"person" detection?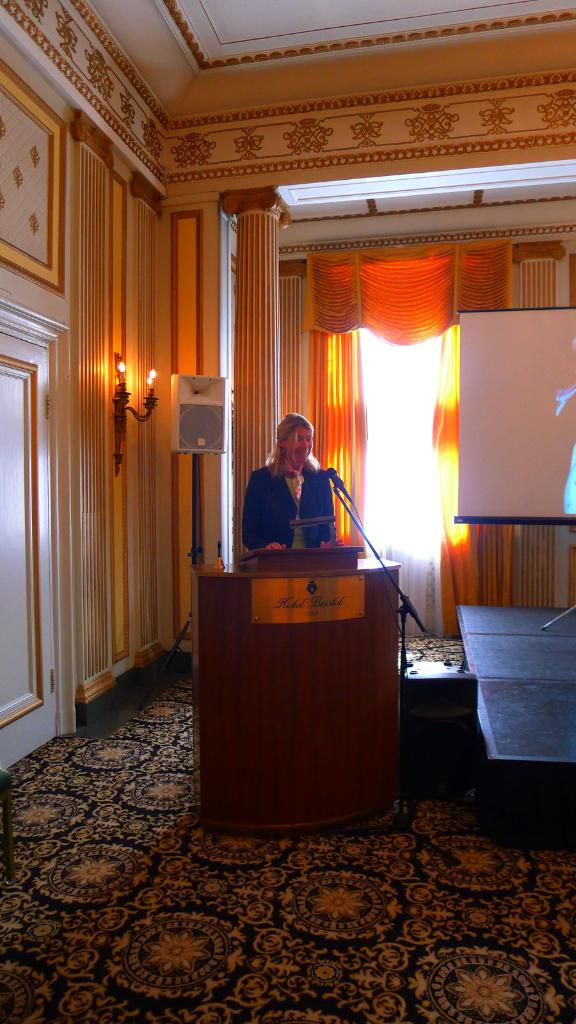
(x1=240, y1=412, x2=344, y2=564)
